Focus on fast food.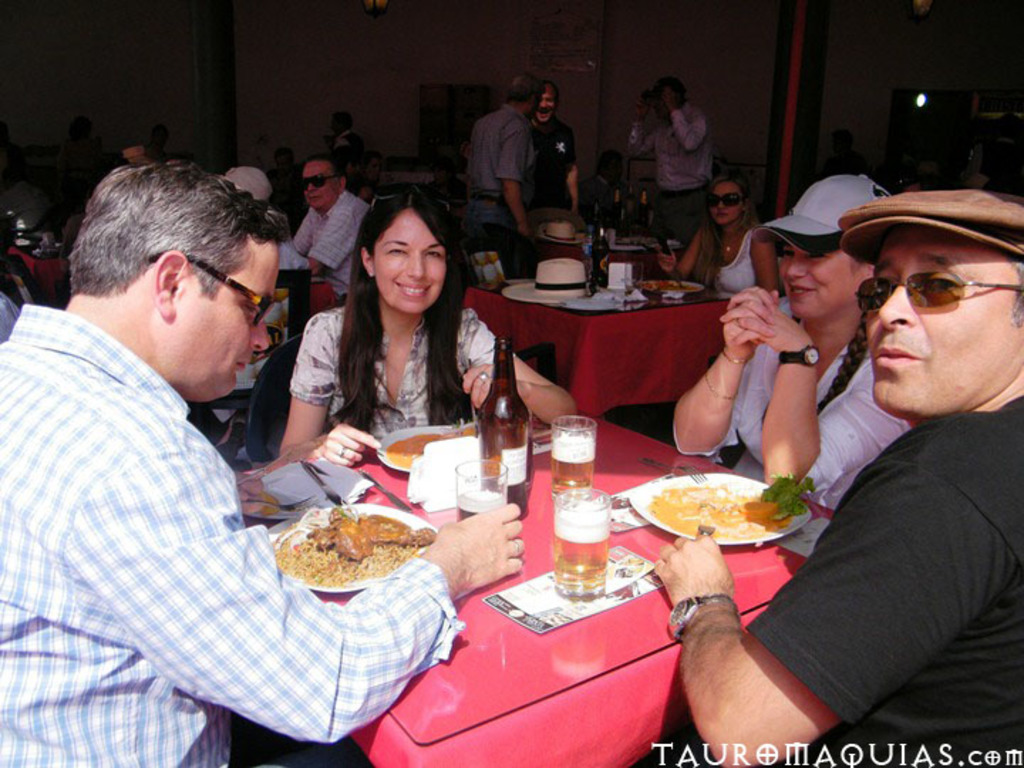
Focused at left=385, top=434, right=444, bottom=466.
